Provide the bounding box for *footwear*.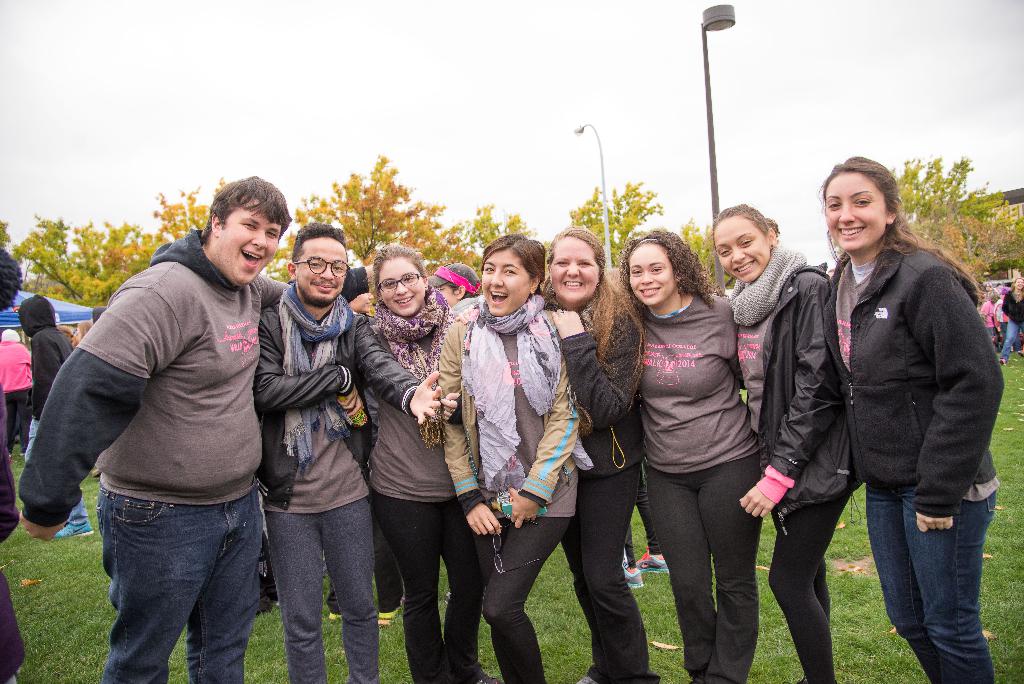
x1=998, y1=357, x2=1007, y2=367.
